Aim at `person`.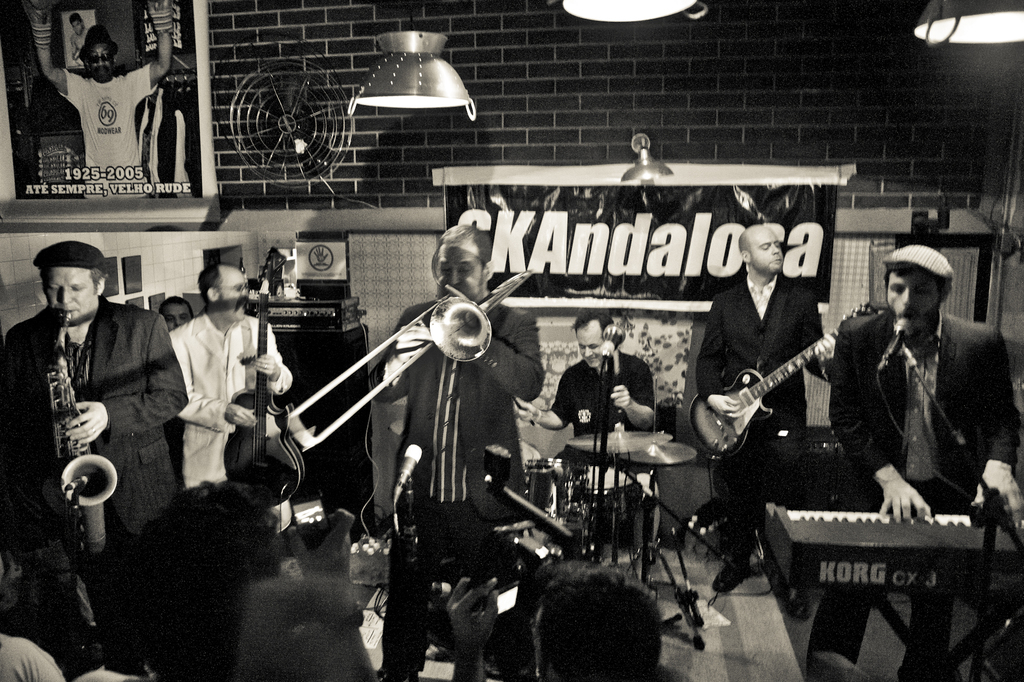
Aimed at 687 225 830 597.
